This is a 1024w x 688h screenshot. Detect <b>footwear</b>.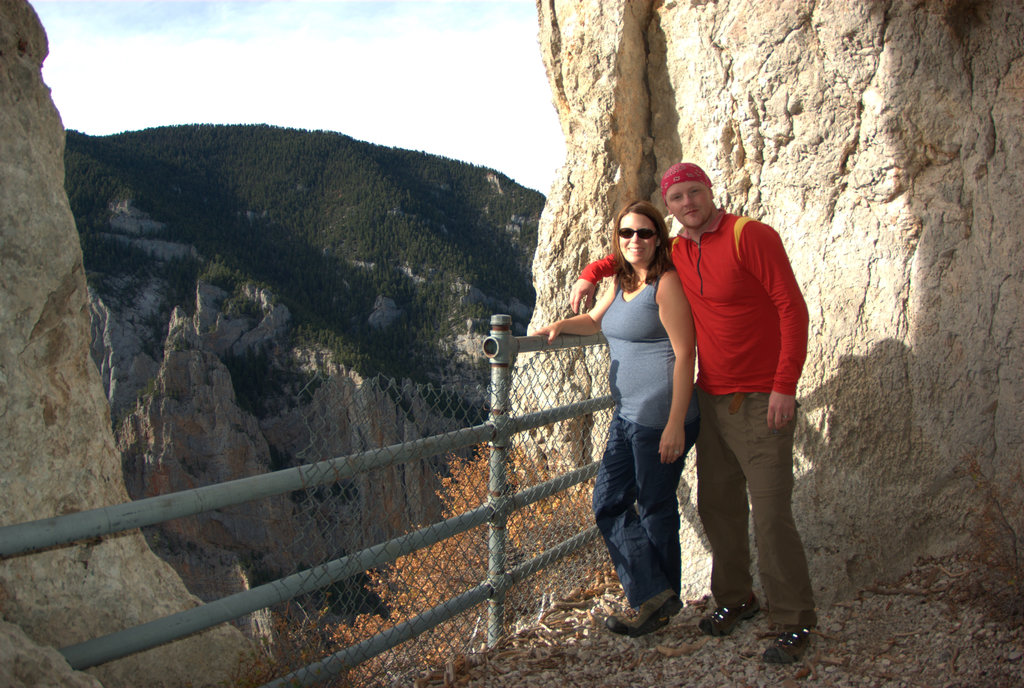
<bbox>761, 626, 812, 661</bbox>.
